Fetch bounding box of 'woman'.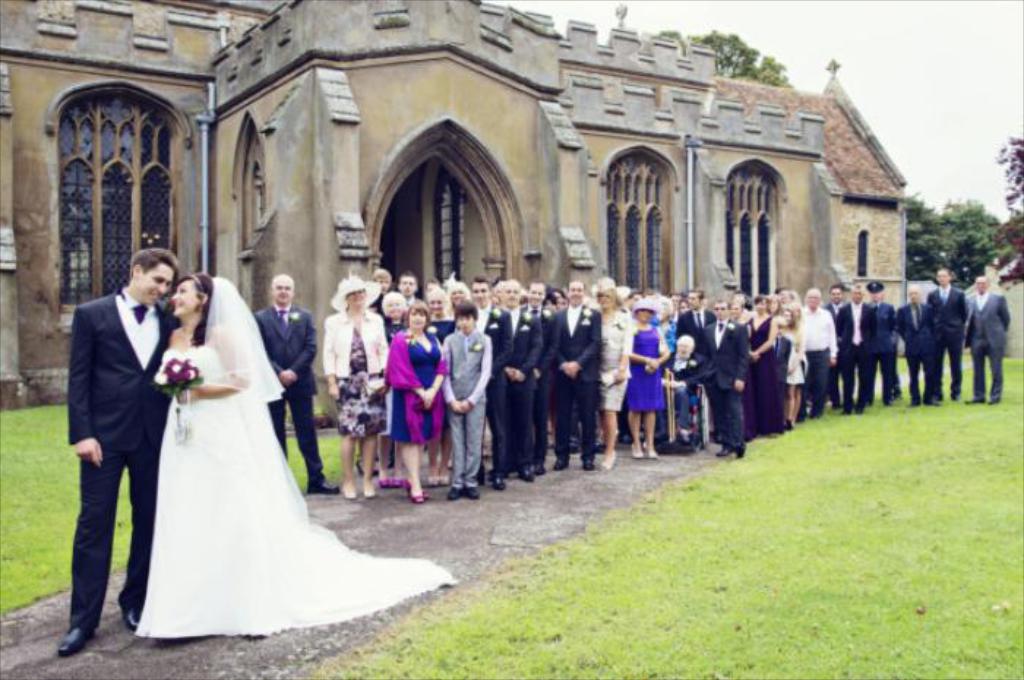
Bbox: BBox(426, 288, 446, 328).
